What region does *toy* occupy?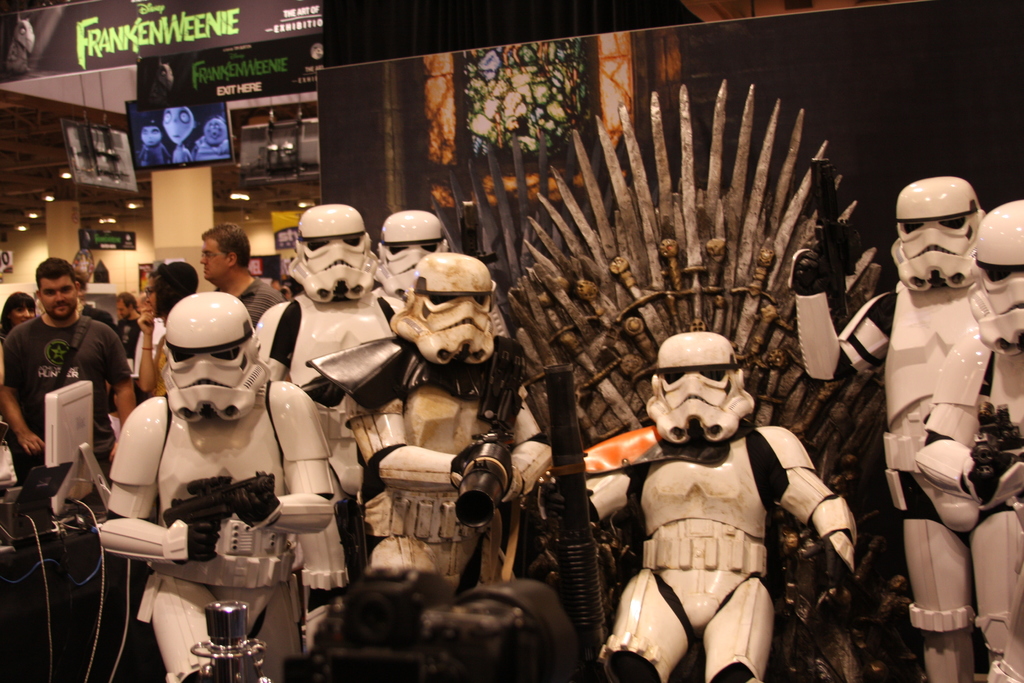
584:328:856:682.
